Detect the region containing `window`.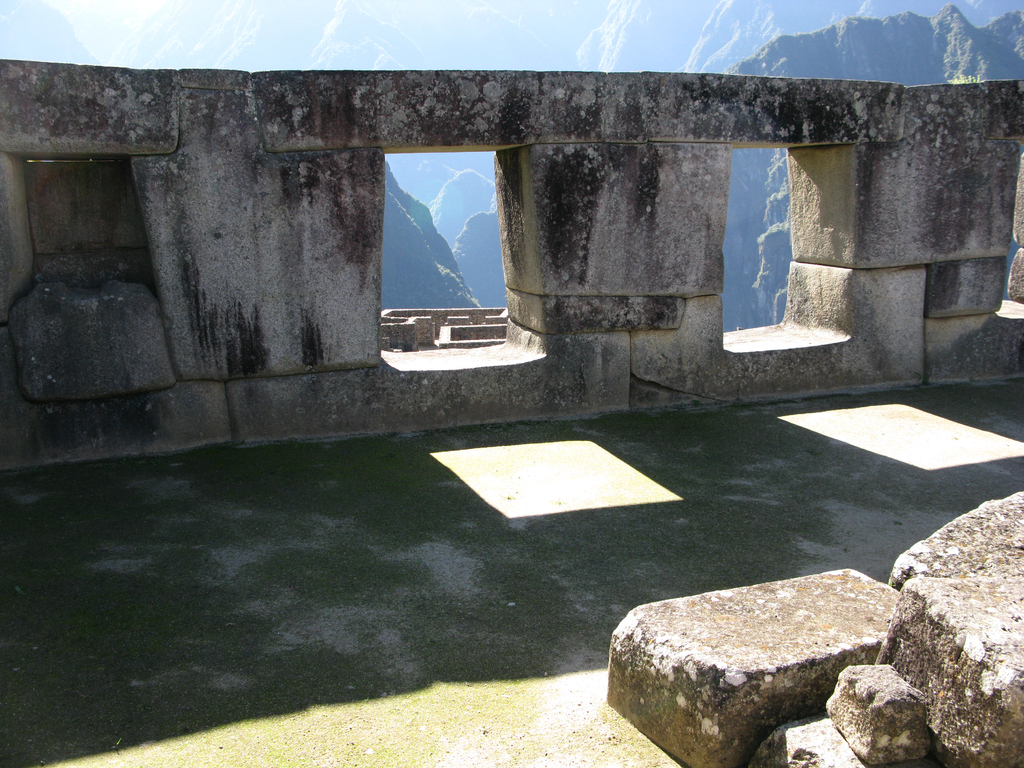
x1=731, y1=146, x2=867, y2=356.
